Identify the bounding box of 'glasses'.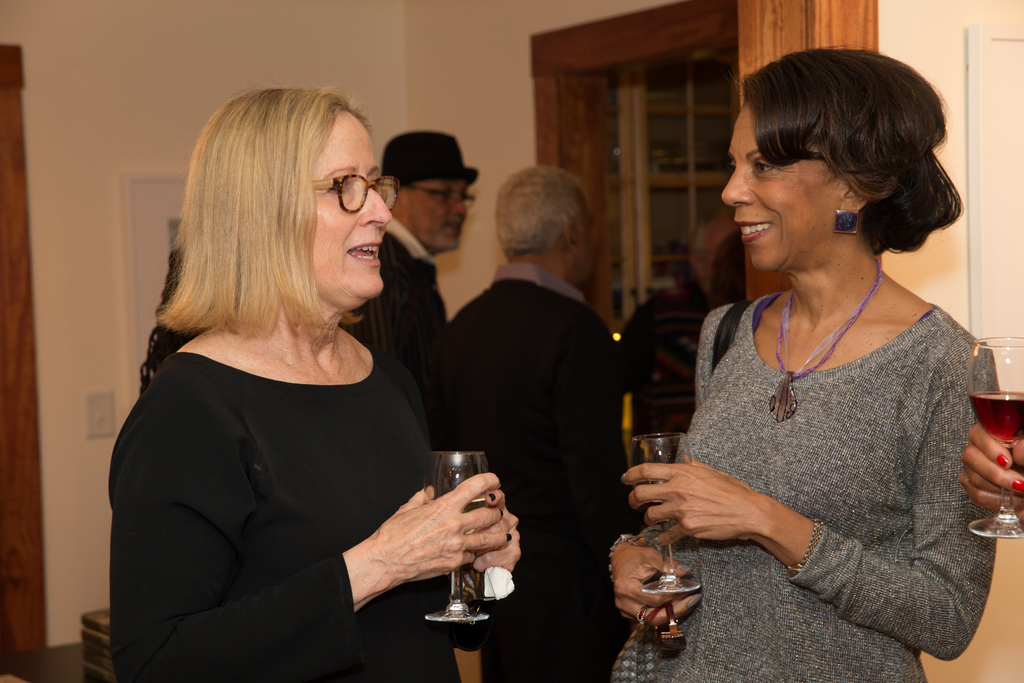
<bbox>401, 184, 479, 208</bbox>.
